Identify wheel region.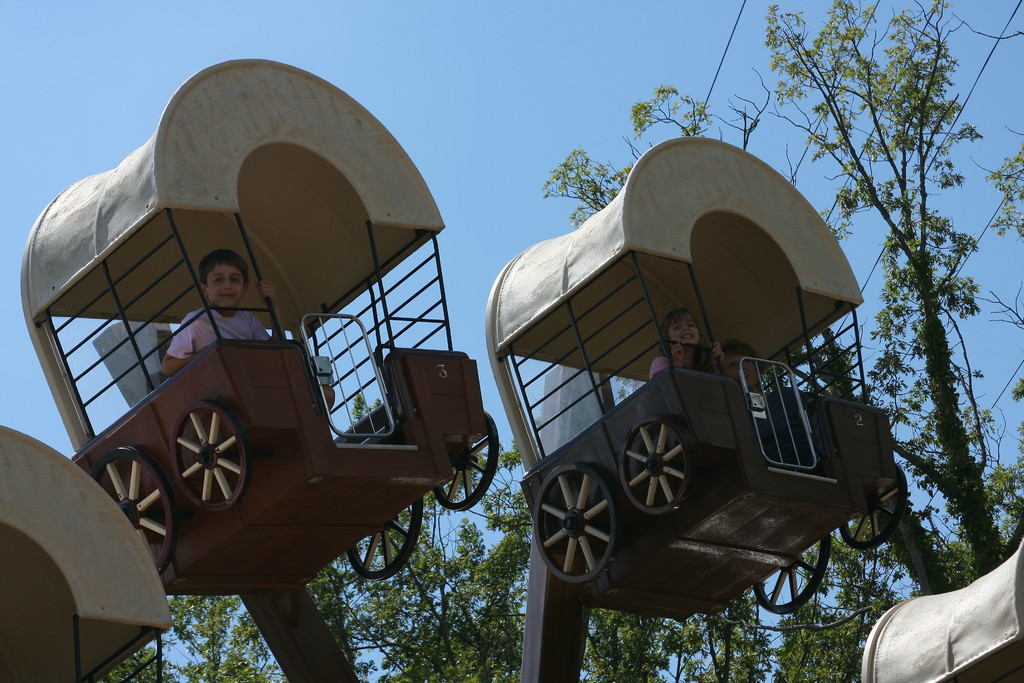
Region: x1=838, y1=463, x2=906, y2=550.
